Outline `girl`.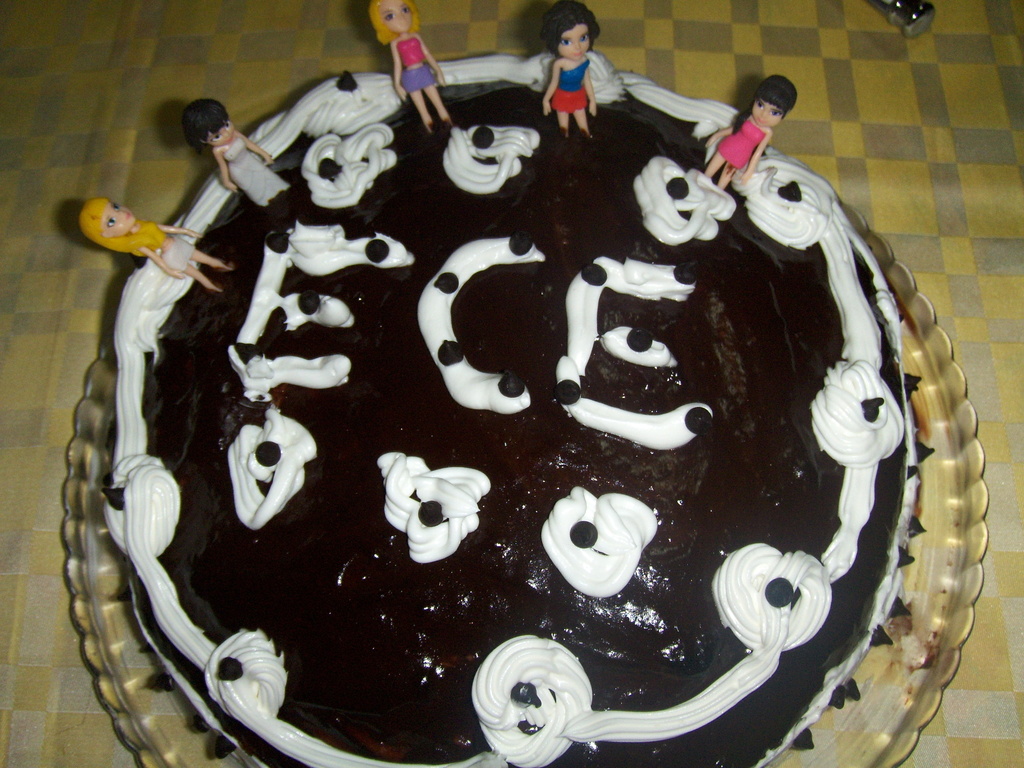
Outline: (left=367, top=0, right=455, bottom=134).
